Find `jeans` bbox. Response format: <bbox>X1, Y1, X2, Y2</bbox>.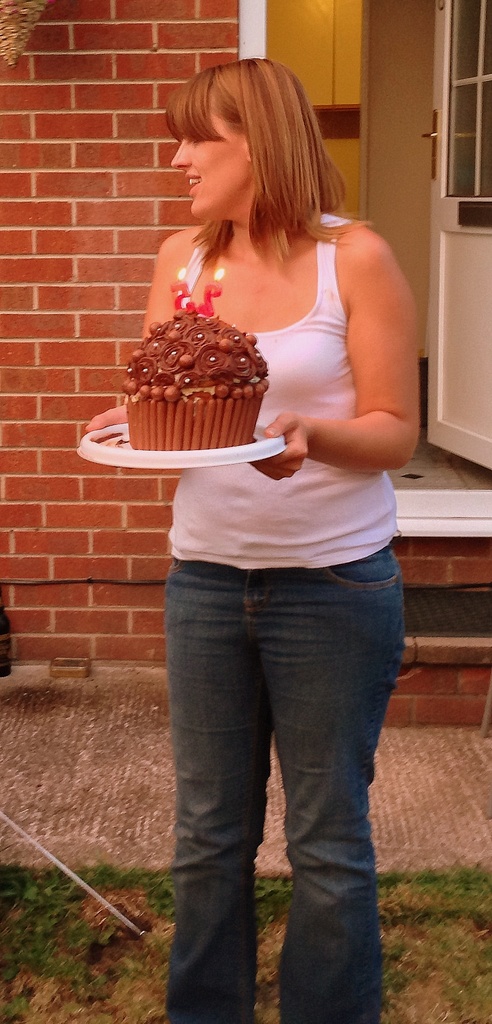
<bbox>138, 520, 408, 1020</bbox>.
